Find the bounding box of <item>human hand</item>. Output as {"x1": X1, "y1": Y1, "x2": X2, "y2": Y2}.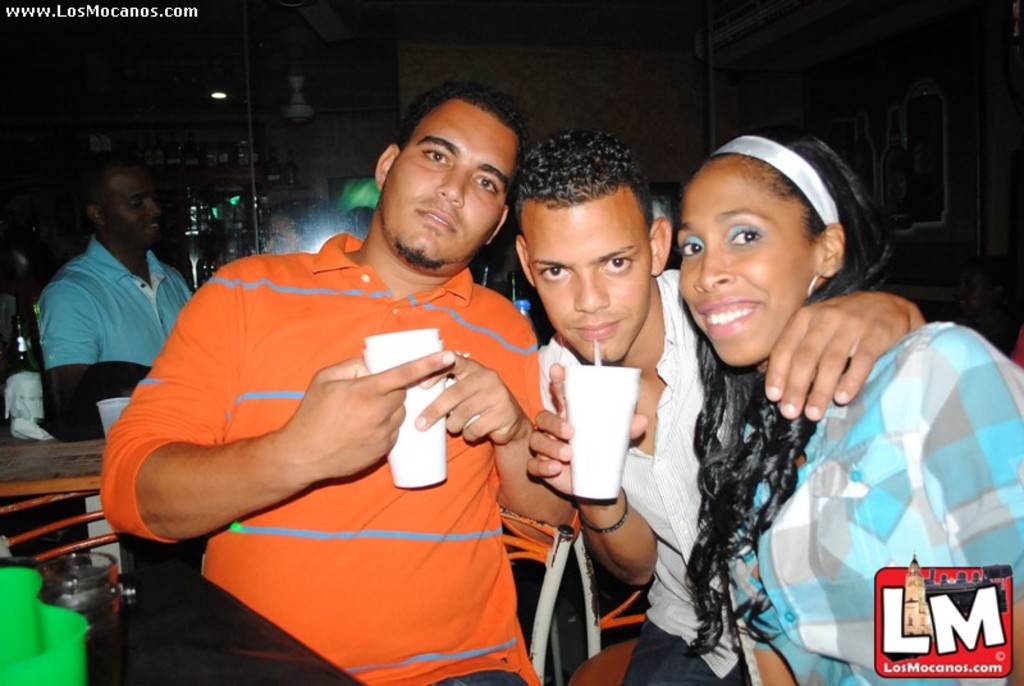
{"x1": 521, "y1": 361, "x2": 650, "y2": 503}.
